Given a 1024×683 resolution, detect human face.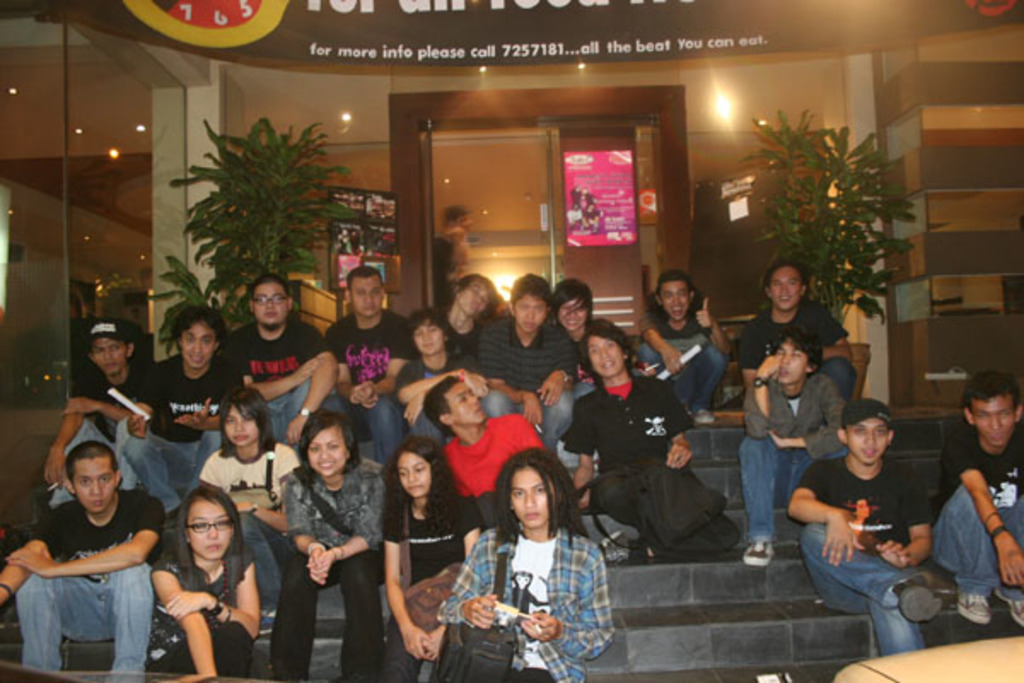
bbox=[396, 454, 427, 497].
